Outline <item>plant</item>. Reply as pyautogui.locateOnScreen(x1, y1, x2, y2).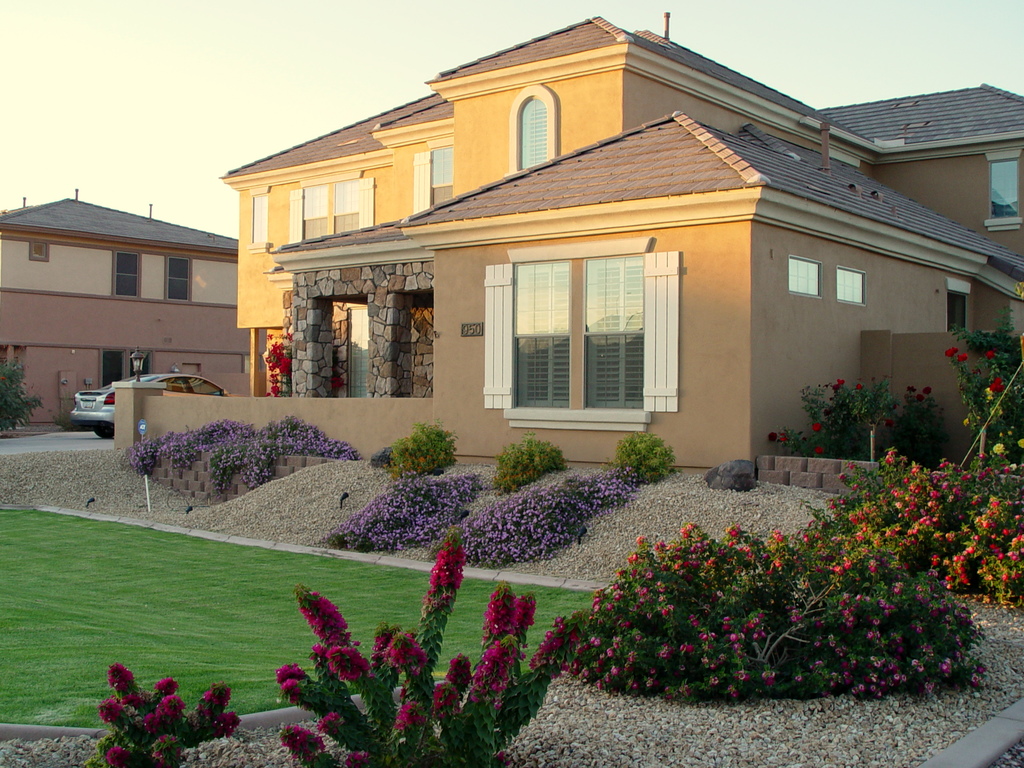
pyautogui.locateOnScreen(488, 423, 567, 495).
